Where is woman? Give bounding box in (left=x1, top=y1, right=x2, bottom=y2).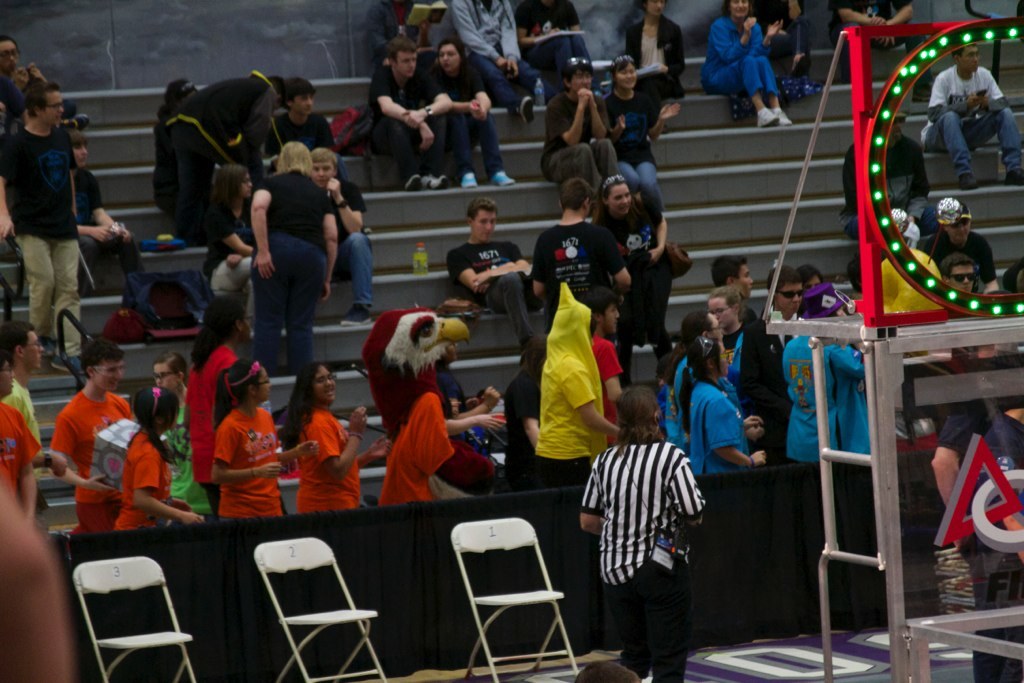
(left=762, top=0, right=836, bottom=94).
